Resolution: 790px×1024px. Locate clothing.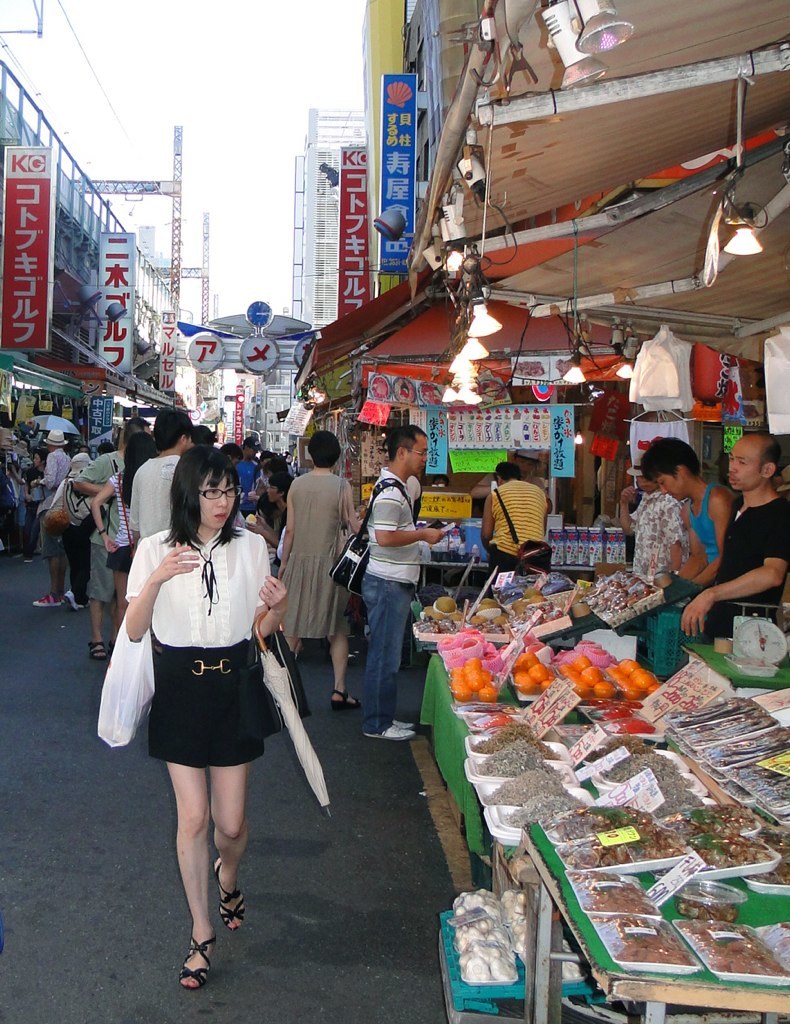
bbox(80, 445, 121, 599).
